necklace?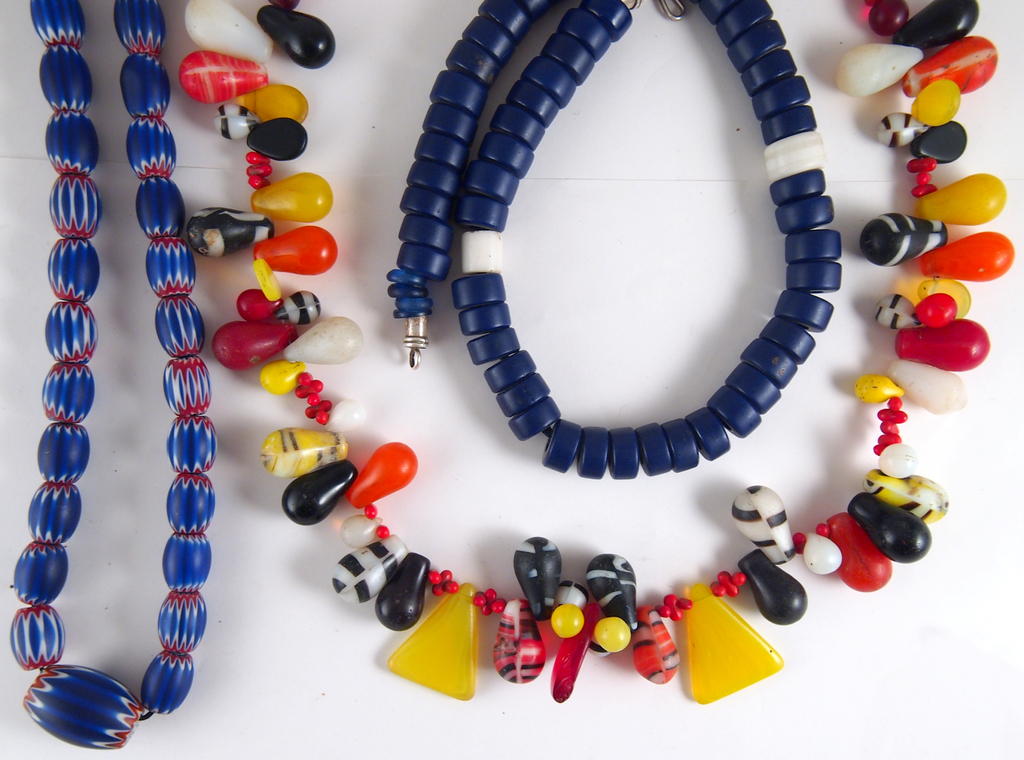
<region>8, 0, 211, 749</region>
